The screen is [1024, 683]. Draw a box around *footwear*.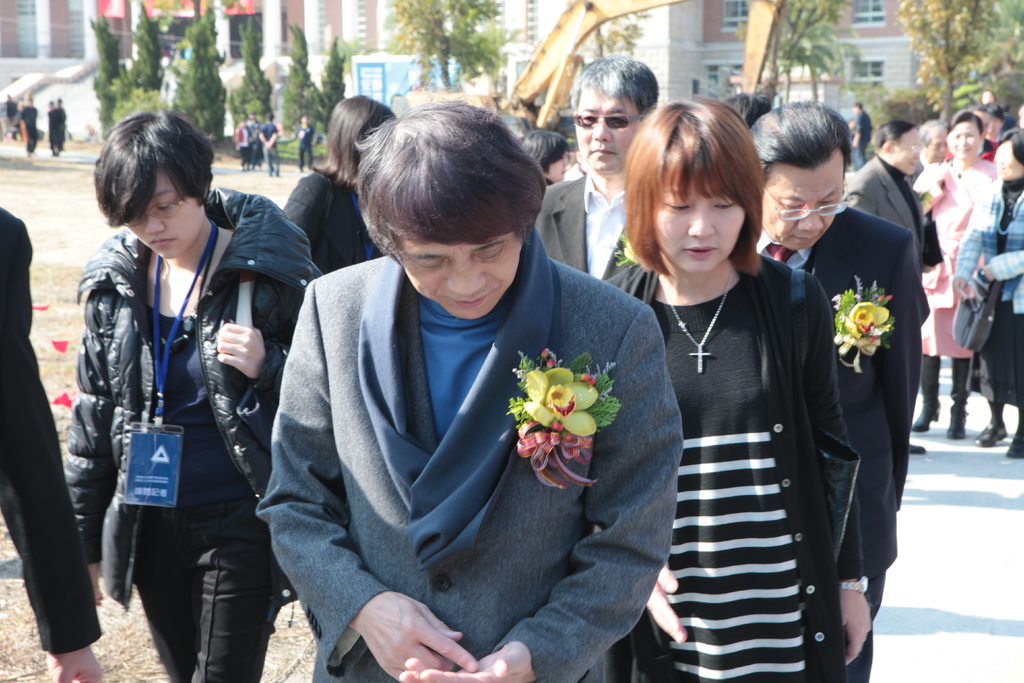
<box>974,420,1008,445</box>.
